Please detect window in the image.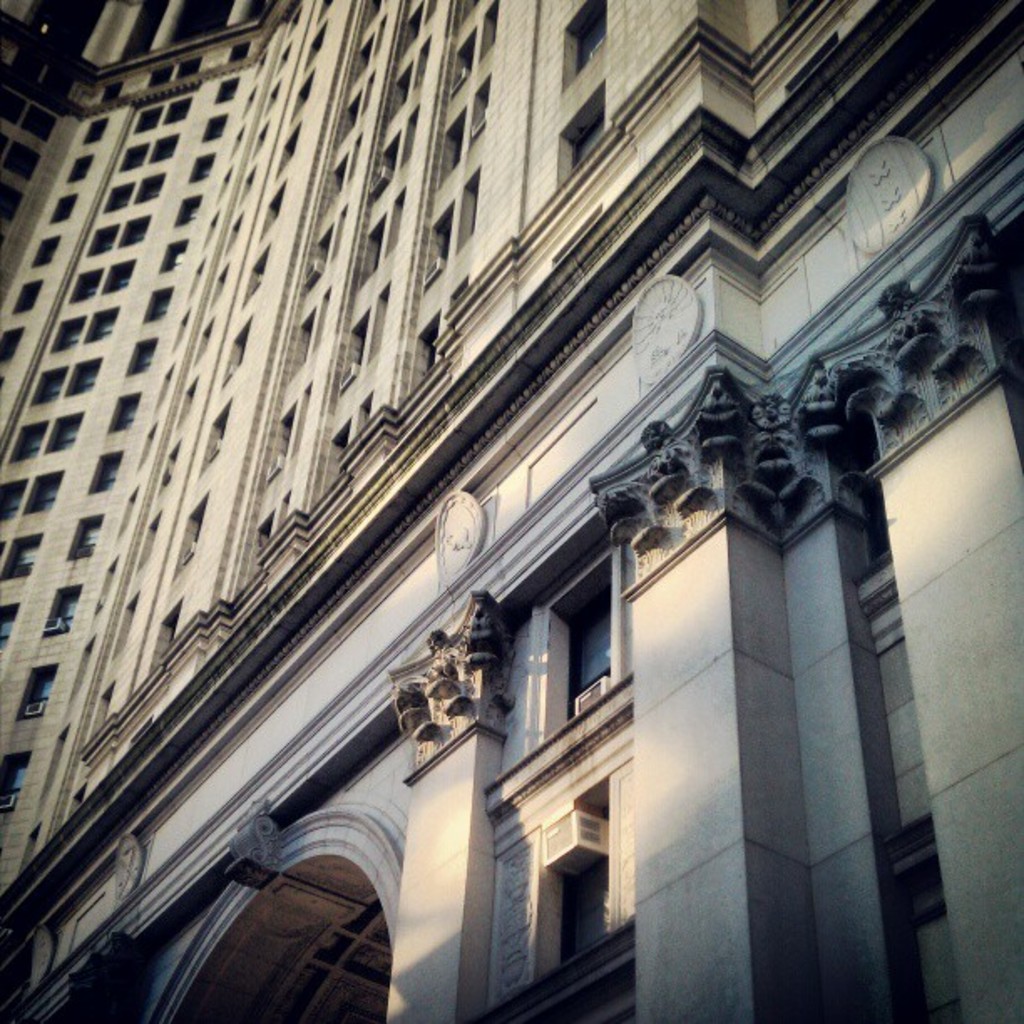
locate(176, 60, 199, 79).
